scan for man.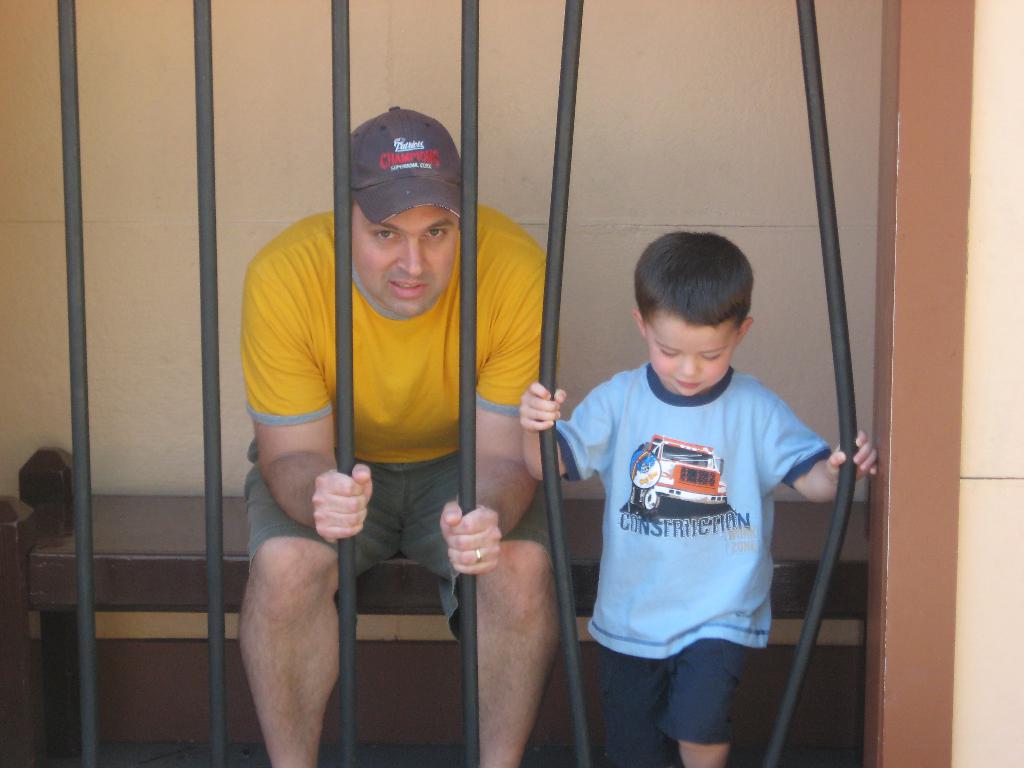
Scan result: {"x1": 211, "y1": 101, "x2": 561, "y2": 751}.
